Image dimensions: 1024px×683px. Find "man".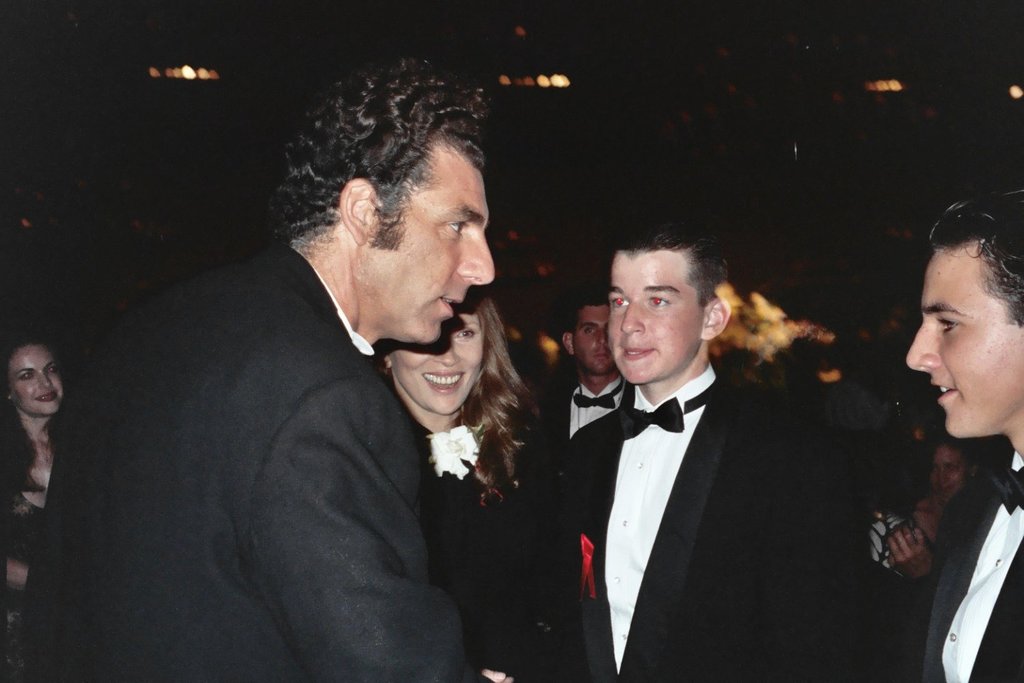
[x1=18, y1=50, x2=502, y2=682].
